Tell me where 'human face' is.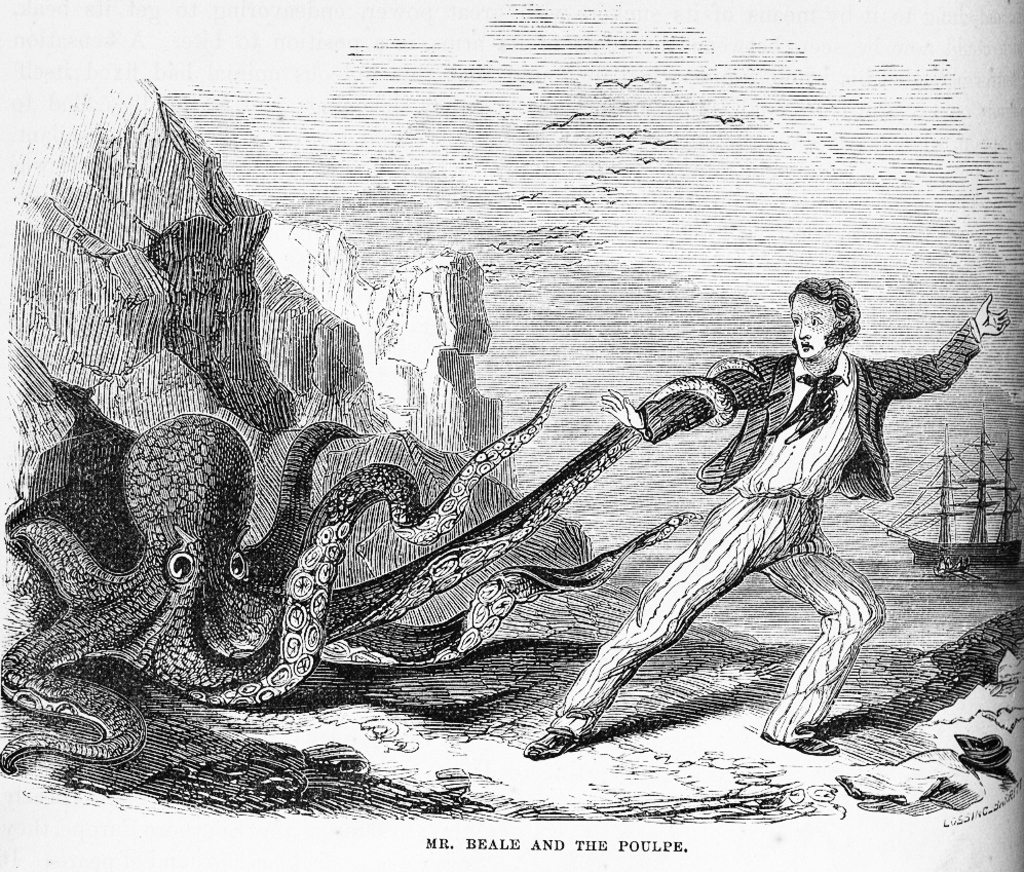
'human face' is at [792, 287, 836, 361].
